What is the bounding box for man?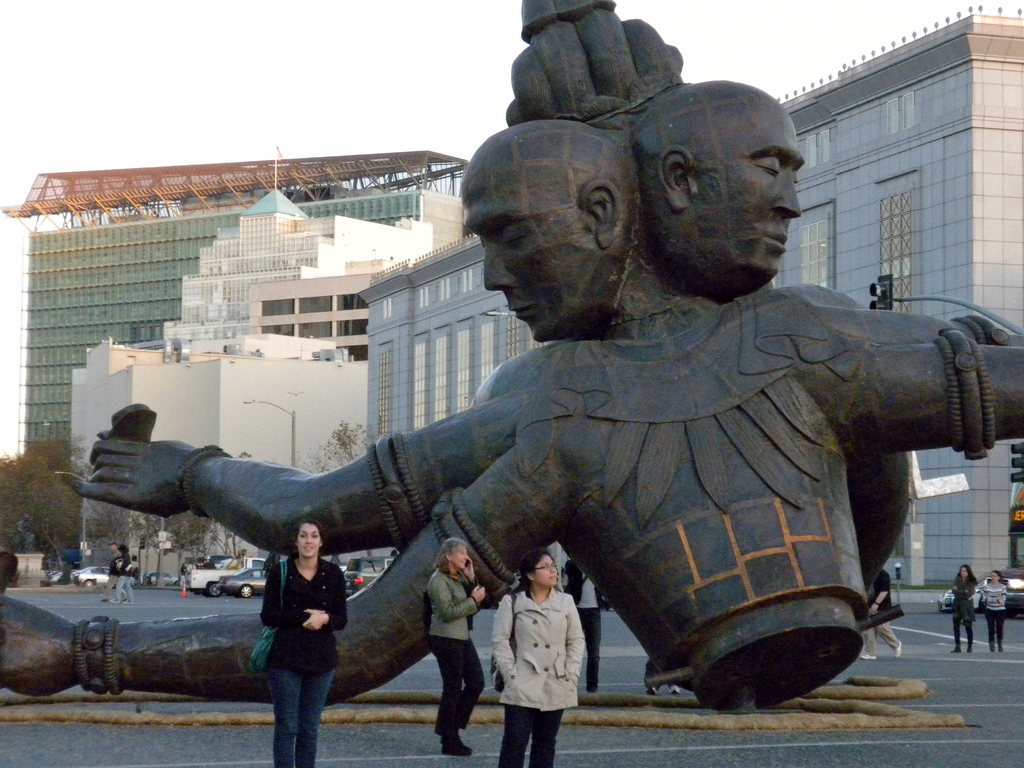
x1=562, y1=558, x2=604, y2=696.
